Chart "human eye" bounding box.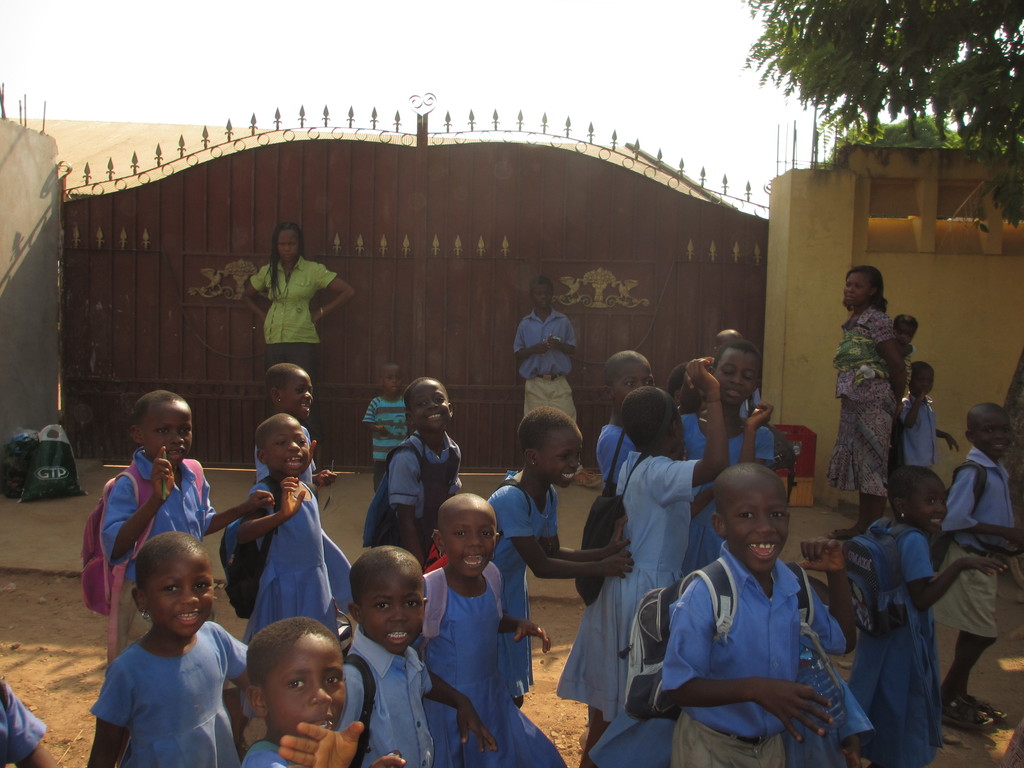
Charted: [401, 598, 419, 611].
